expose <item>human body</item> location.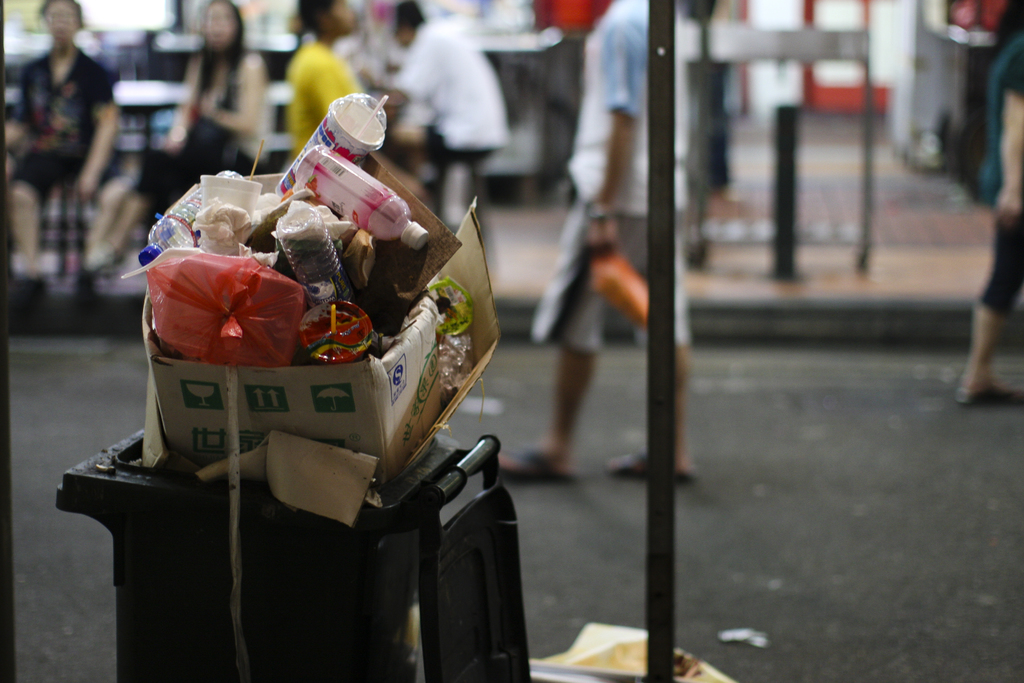
Exposed at pyautogui.locateOnScreen(363, 0, 509, 220).
